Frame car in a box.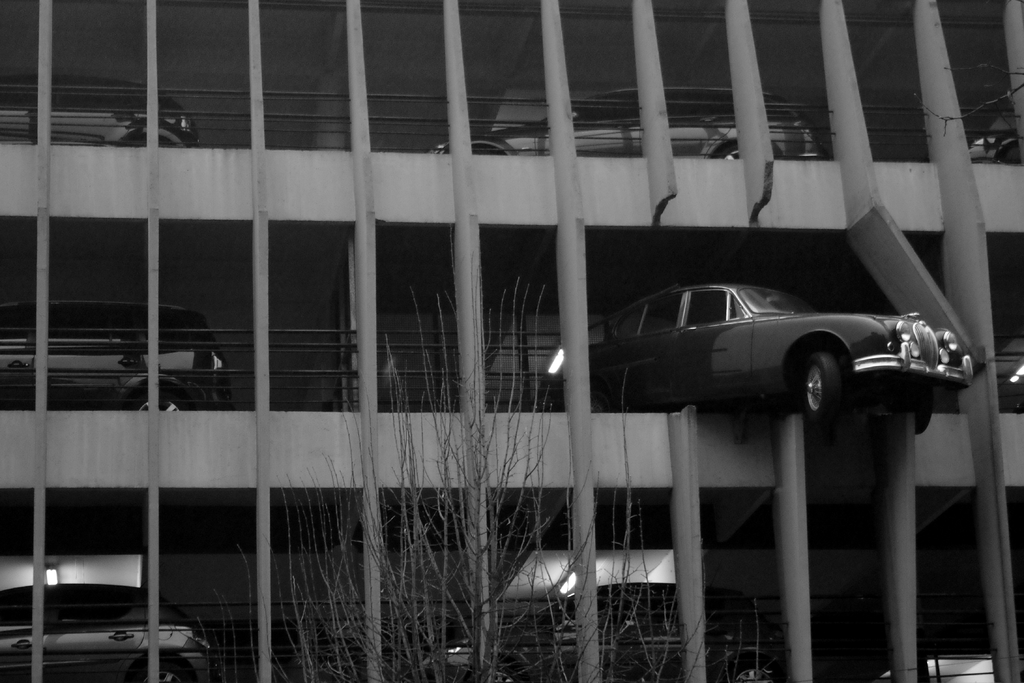
<box>0,304,241,413</box>.
